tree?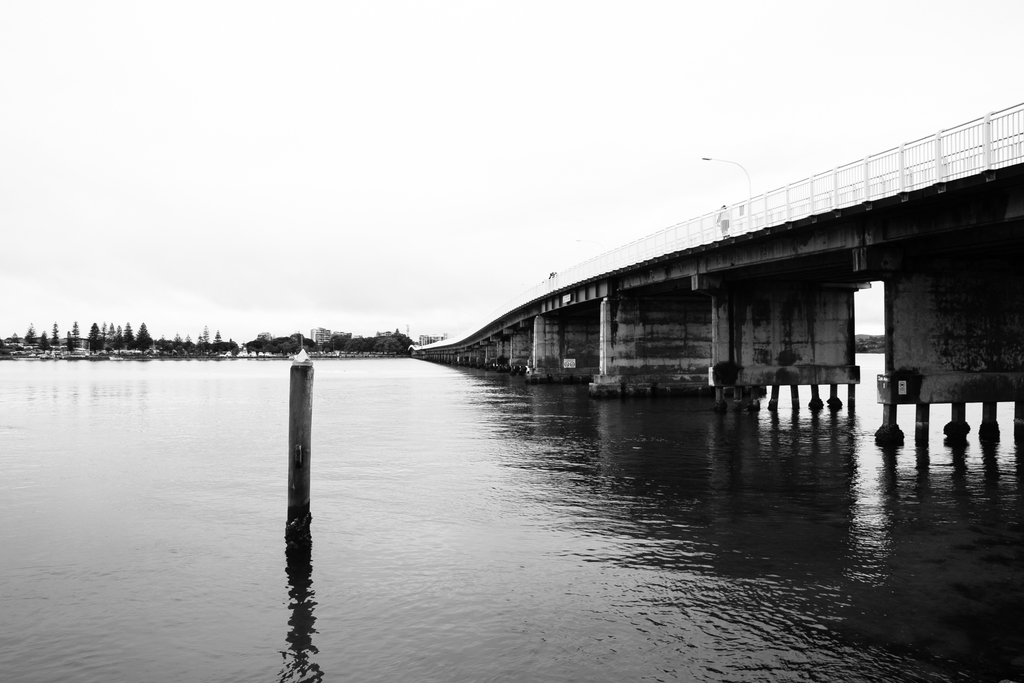
BBox(246, 333, 309, 352)
